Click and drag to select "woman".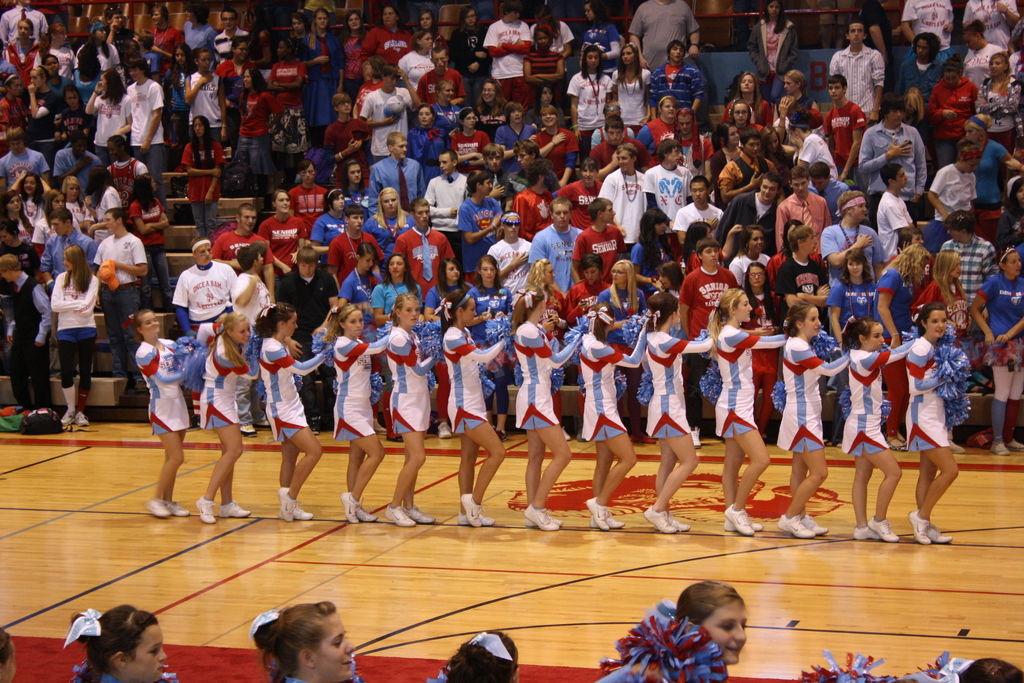
Selection: <region>424, 255, 474, 436</region>.
